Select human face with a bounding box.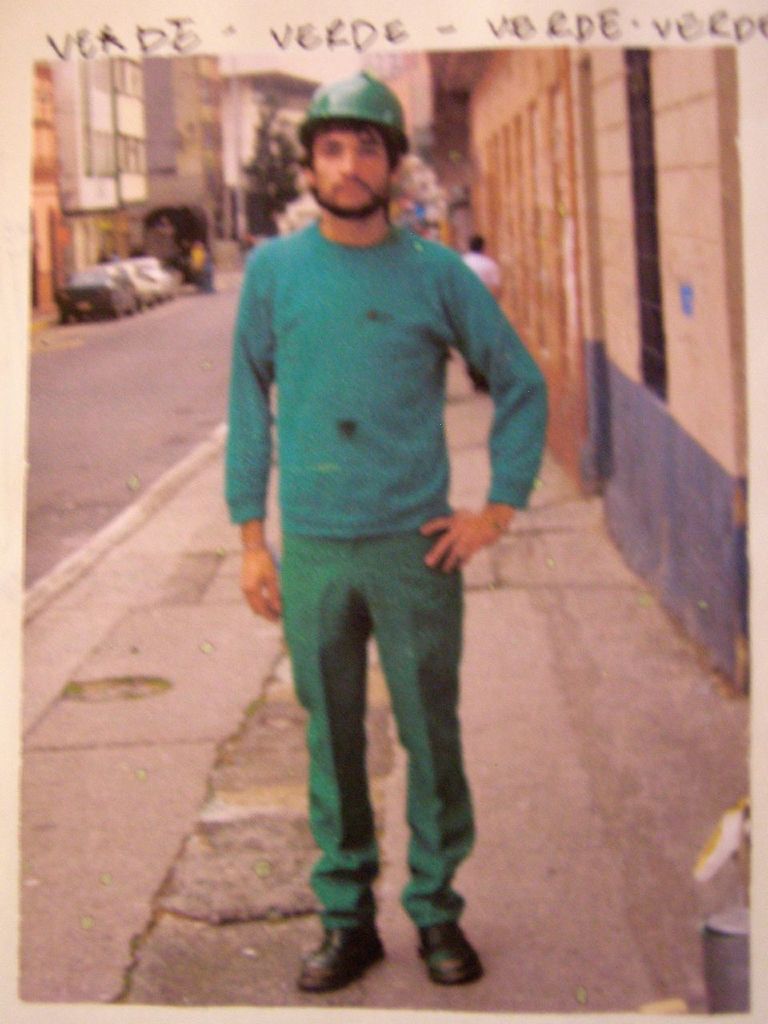
left=310, top=115, right=385, bottom=216.
